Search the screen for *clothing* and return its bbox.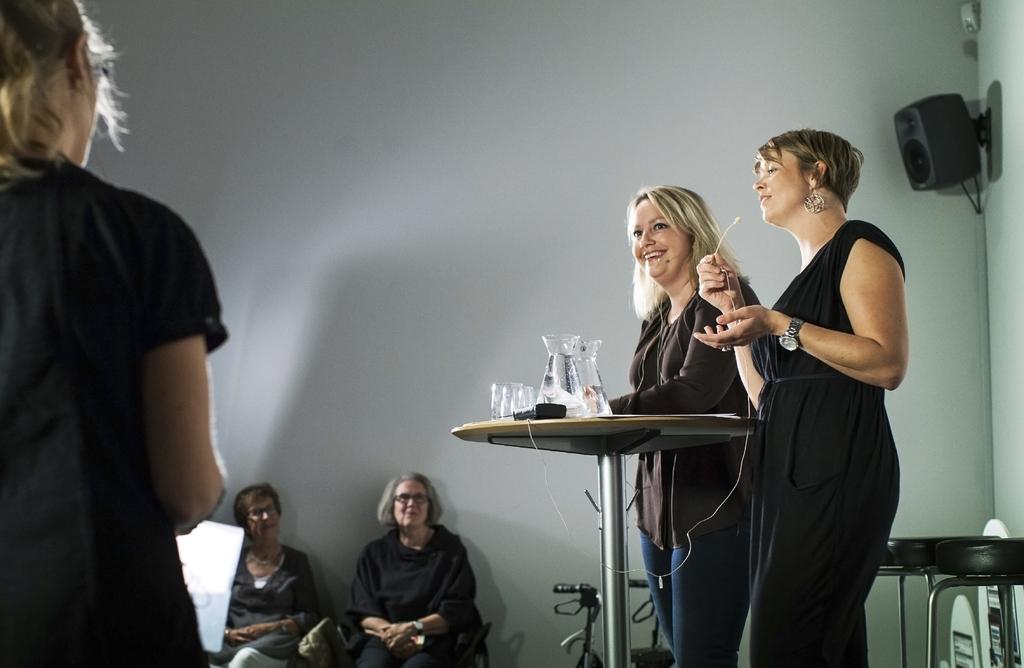
Found: [x1=741, y1=213, x2=901, y2=667].
